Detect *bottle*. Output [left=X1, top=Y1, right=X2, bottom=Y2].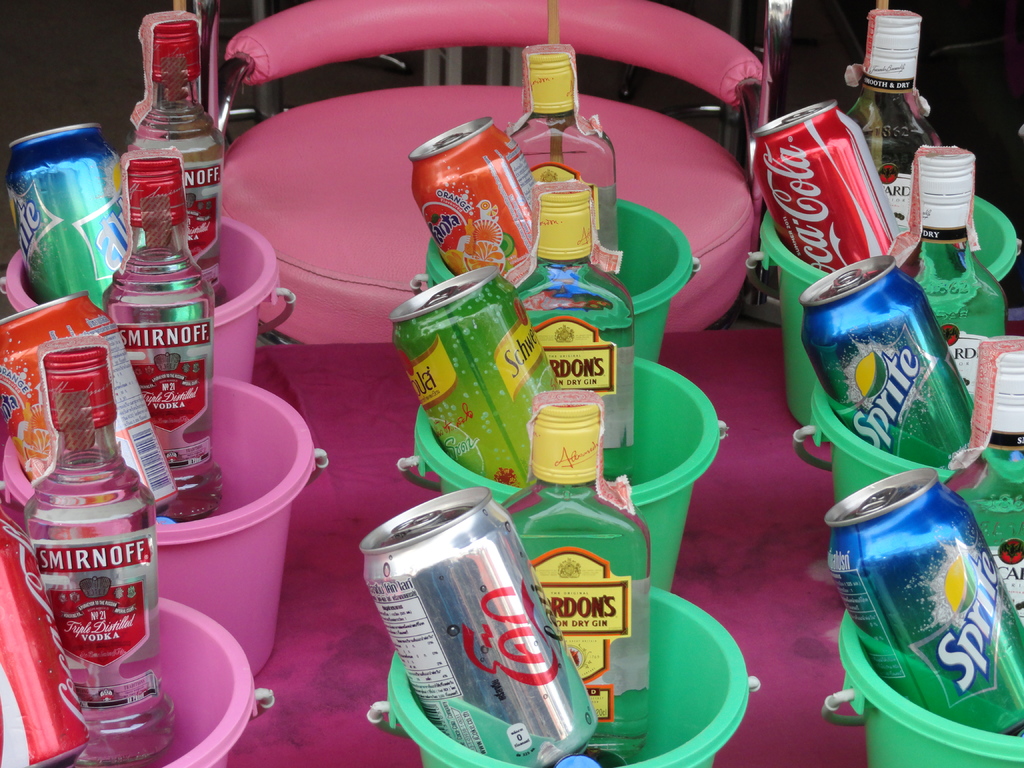
[left=15, top=424, right=153, bottom=724].
